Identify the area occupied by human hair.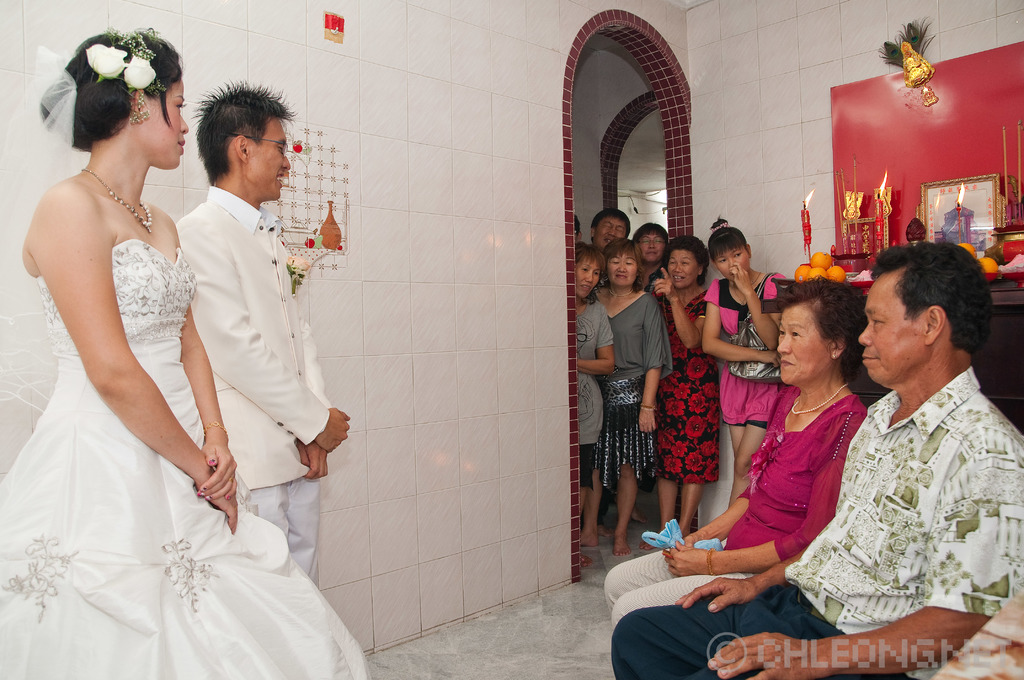
Area: locate(703, 219, 750, 269).
